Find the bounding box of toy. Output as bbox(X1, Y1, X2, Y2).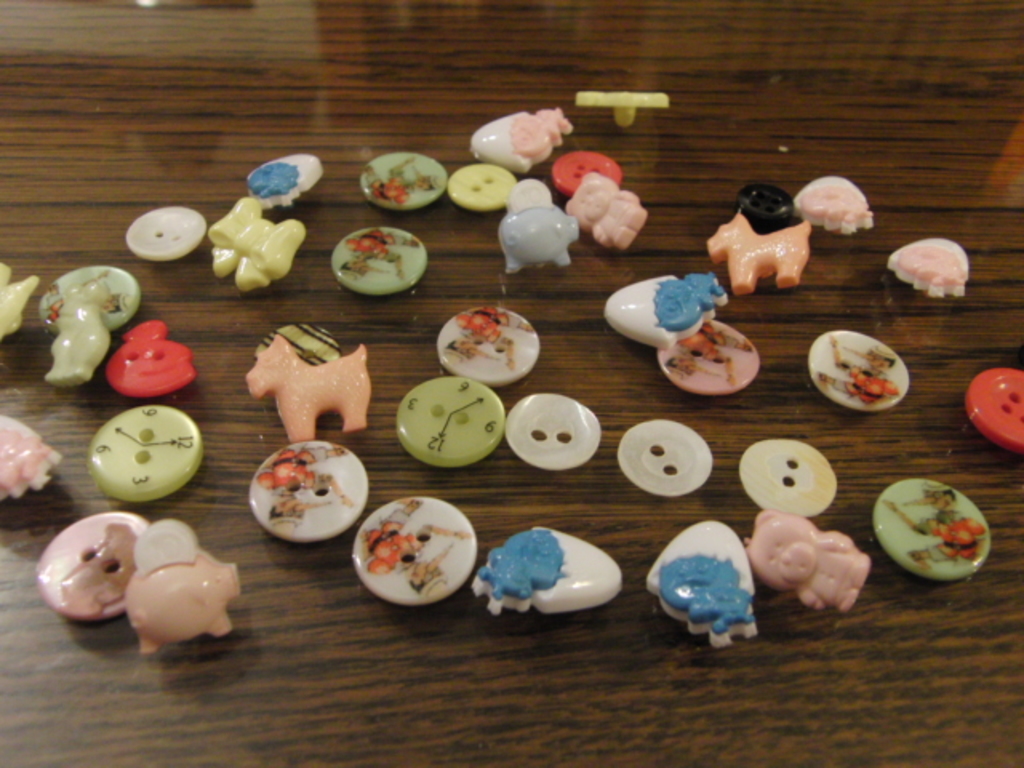
bbox(43, 266, 138, 338).
